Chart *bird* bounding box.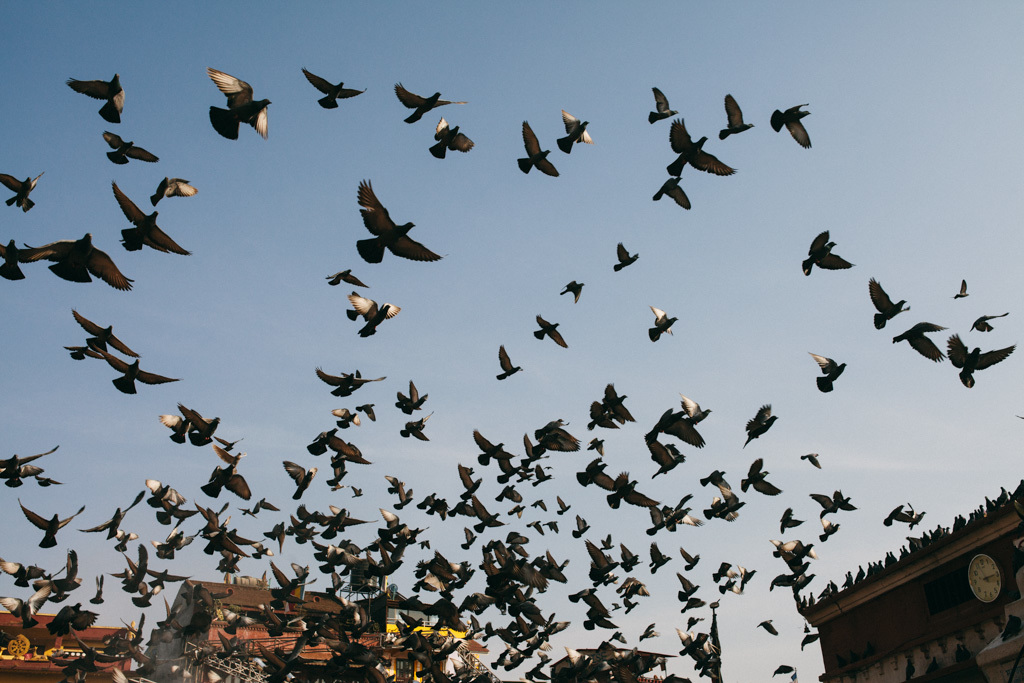
Charted: [106,126,160,167].
